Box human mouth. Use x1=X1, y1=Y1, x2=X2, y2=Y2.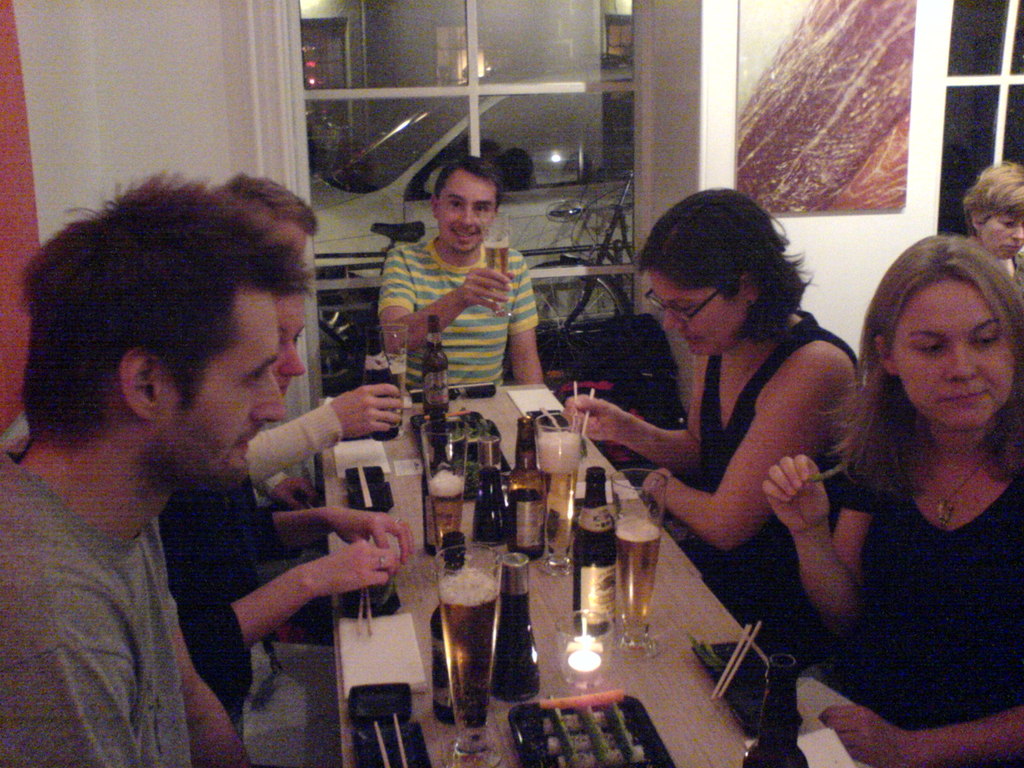
x1=452, y1=229, x2=480, y2=244.
